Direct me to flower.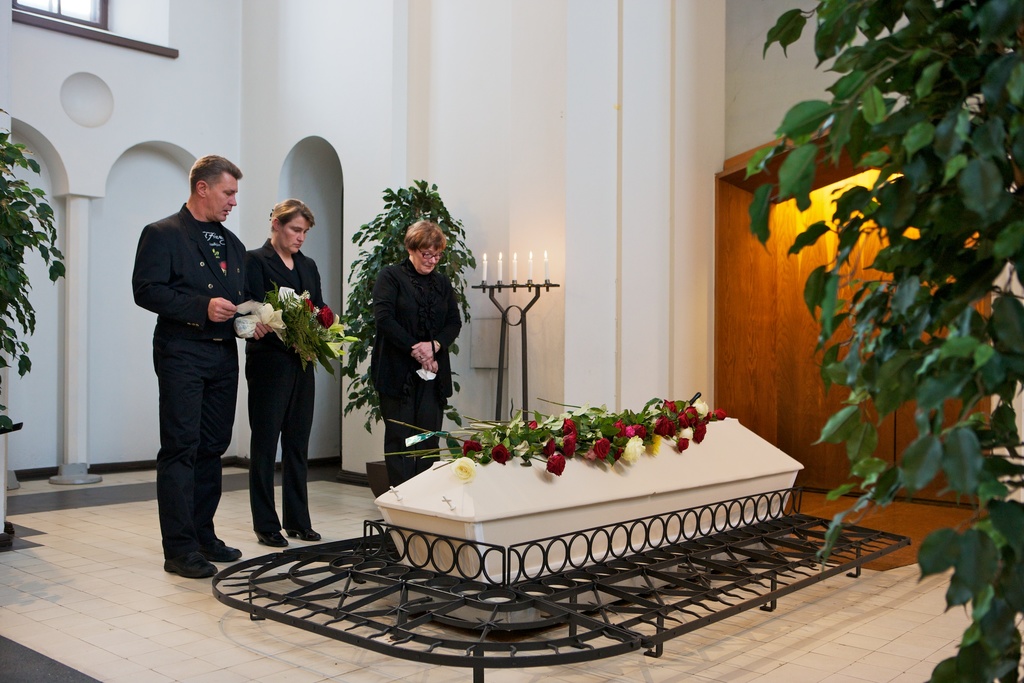
Direction: 483, 443, 511, 465.
